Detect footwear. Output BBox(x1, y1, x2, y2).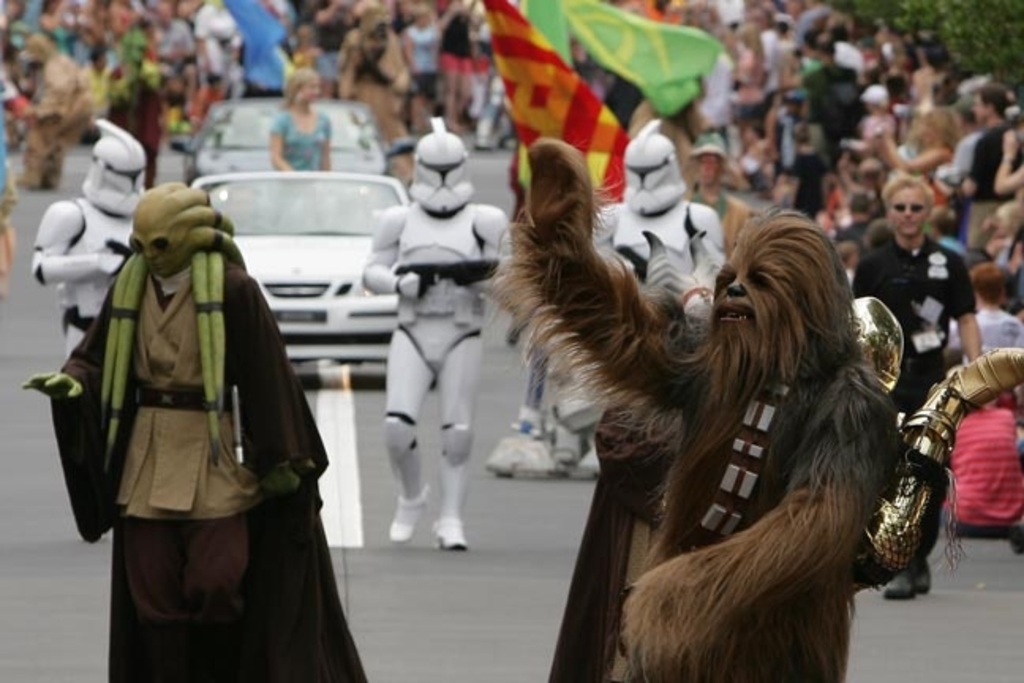
BBox(887, 568, 909, 594).
